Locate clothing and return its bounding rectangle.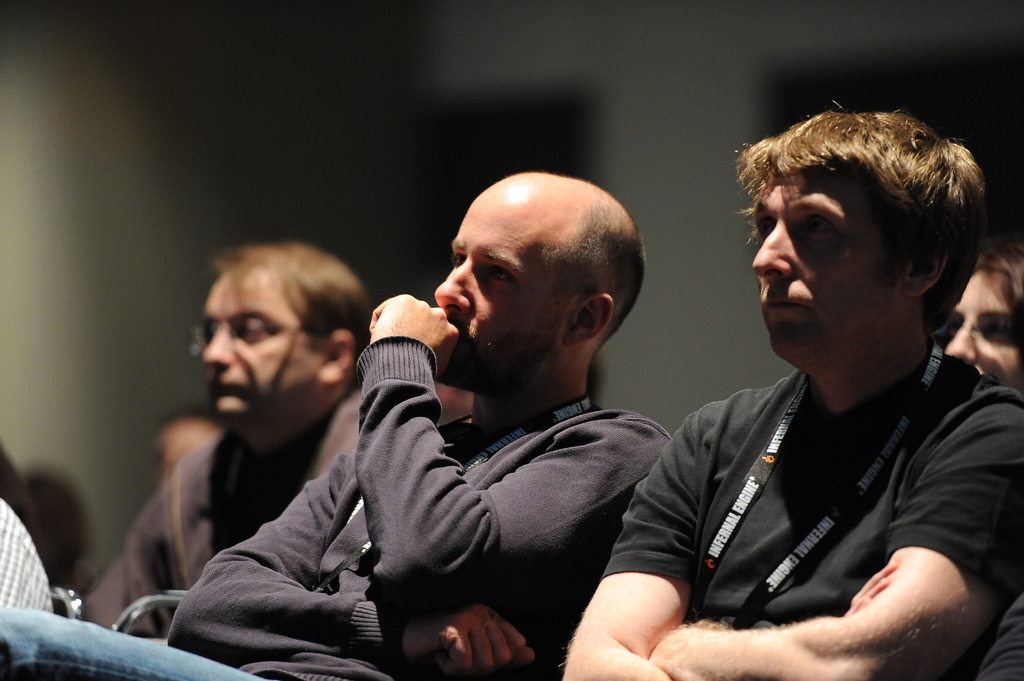
bbox(0, 337, 673, 680).
